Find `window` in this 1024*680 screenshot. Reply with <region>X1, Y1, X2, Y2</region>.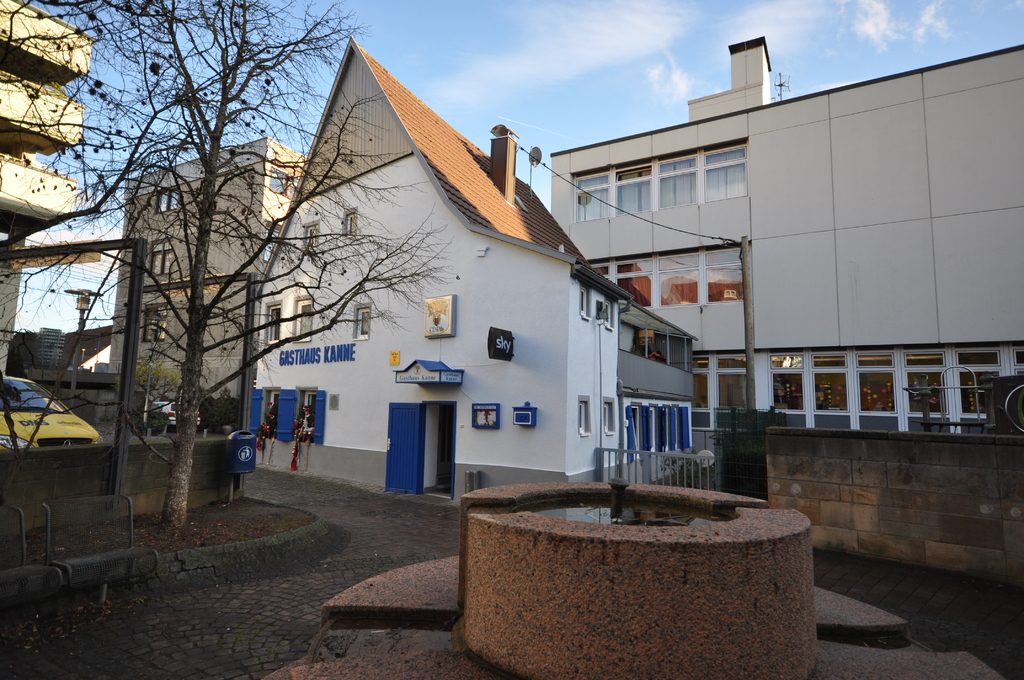
<region>689, 346, 714, 408</region>.
